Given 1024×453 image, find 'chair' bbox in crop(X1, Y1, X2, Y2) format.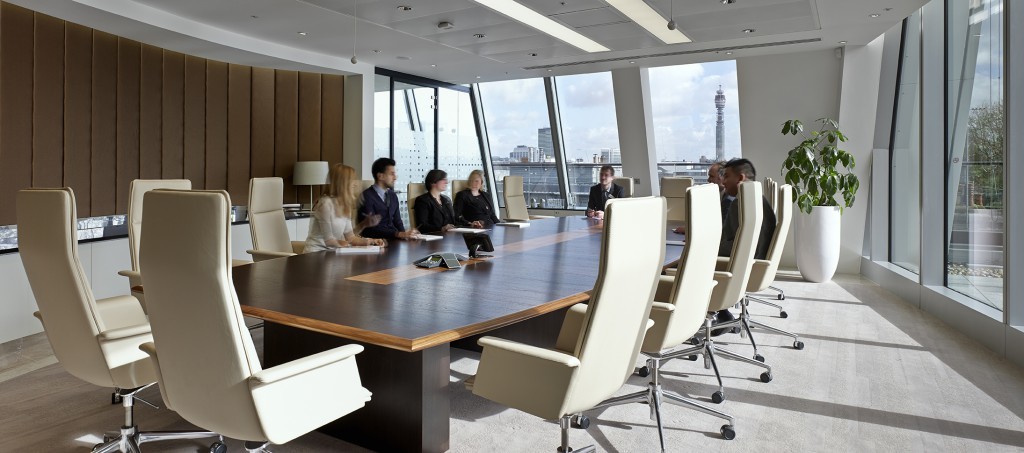
crop(246, 180, 322, 261).
